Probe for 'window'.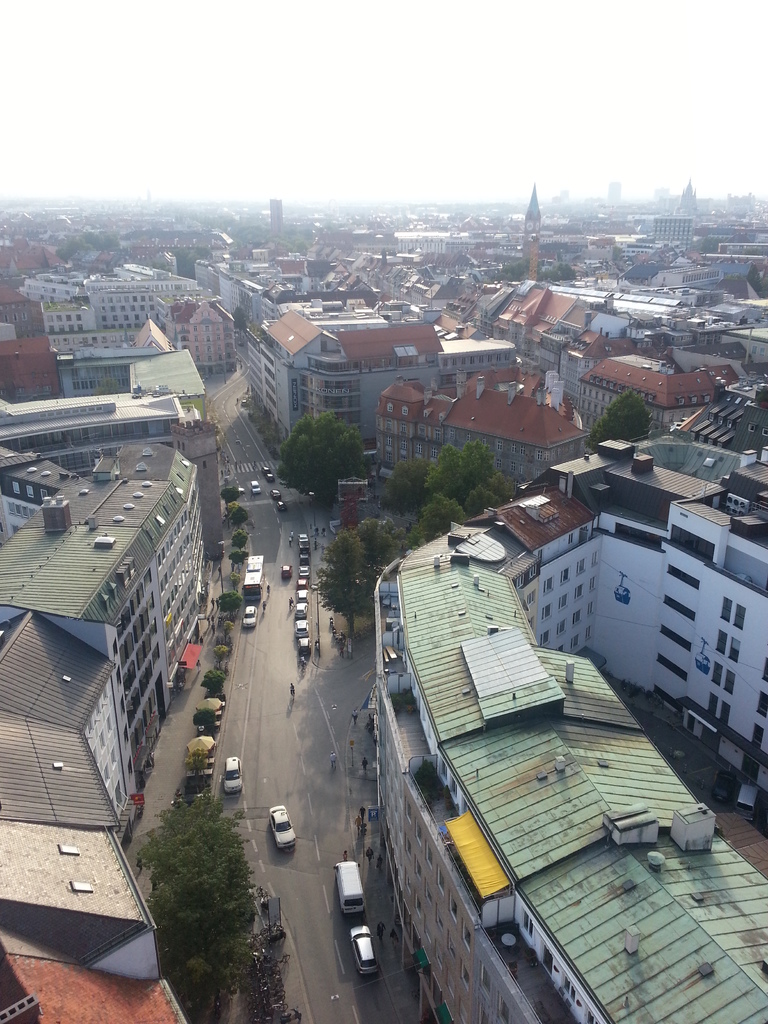
Probe result: 417,820,420,849.
